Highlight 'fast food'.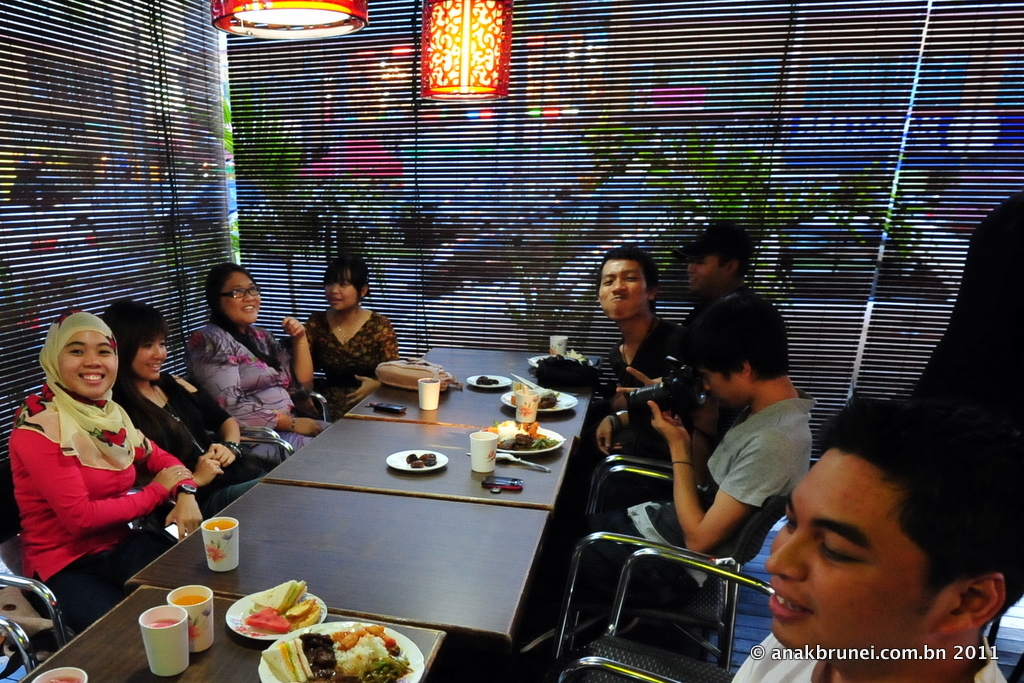
Highlighted region: crop(258, 620, 405, 682).
